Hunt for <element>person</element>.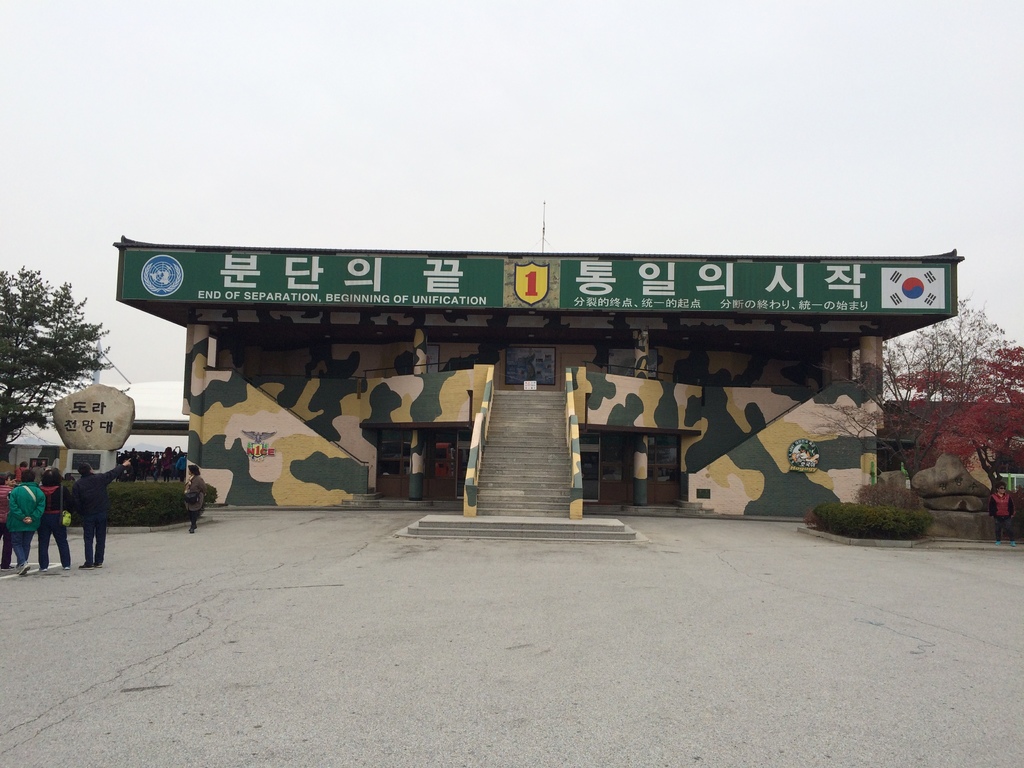
Hunted down at detection(63, 458, 135, 566).
